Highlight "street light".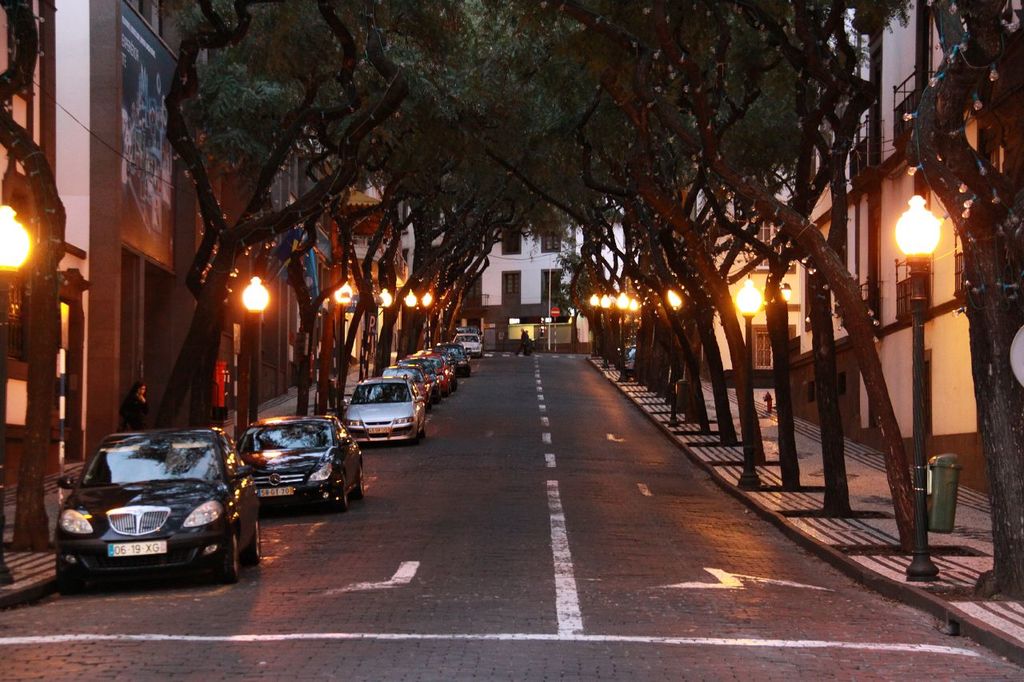
Highlighted region: (602, 288, 620, 380).
